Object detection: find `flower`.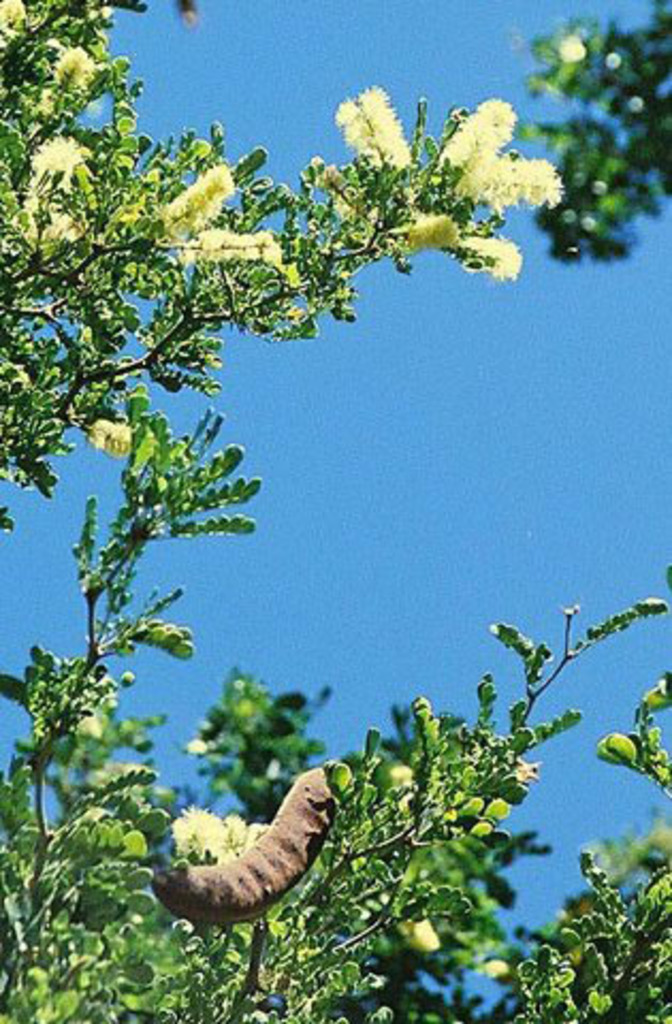
[171, 800, 233, 862].
